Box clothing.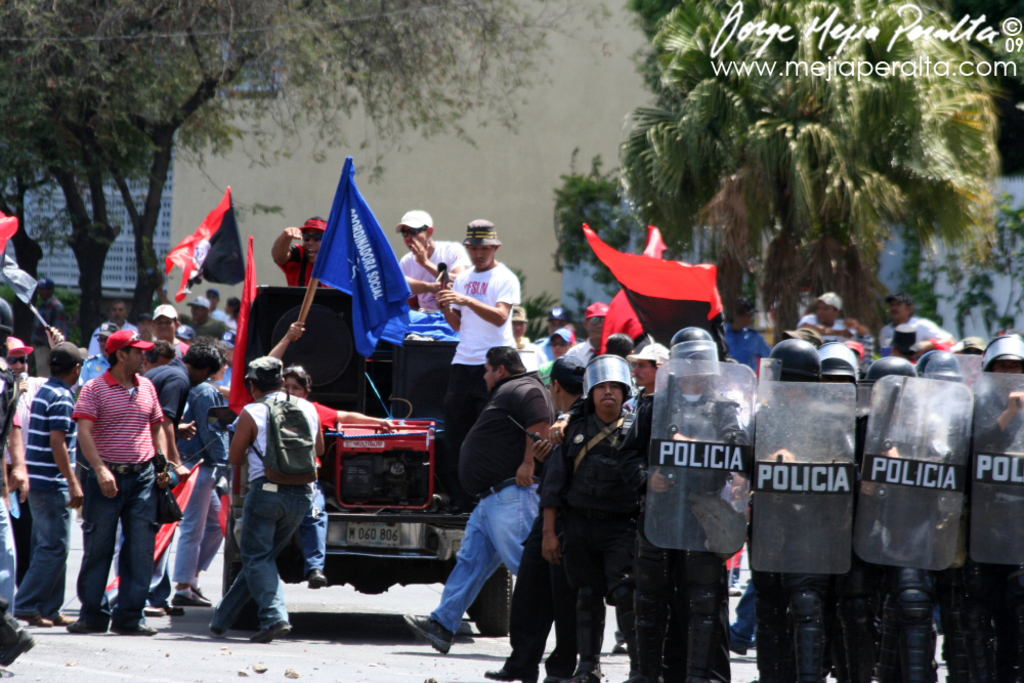
[left=12, top=378, right=81, bottom=618].
